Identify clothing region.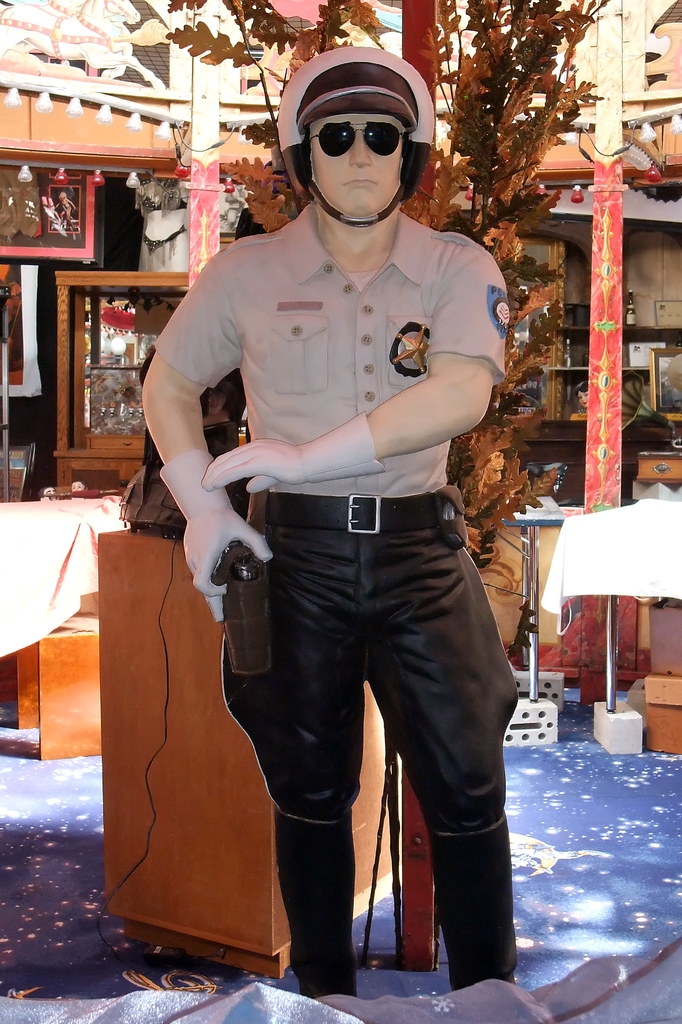
Region: BBox(117, 415, 254, 538).
